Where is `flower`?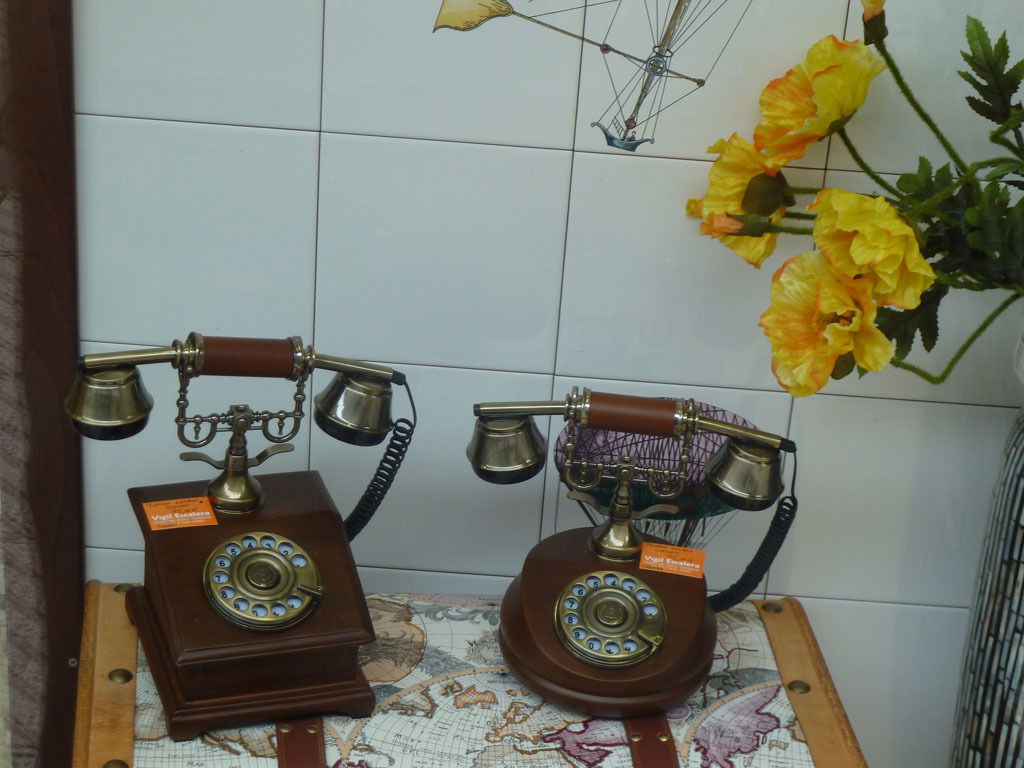
810,186,936,314.
